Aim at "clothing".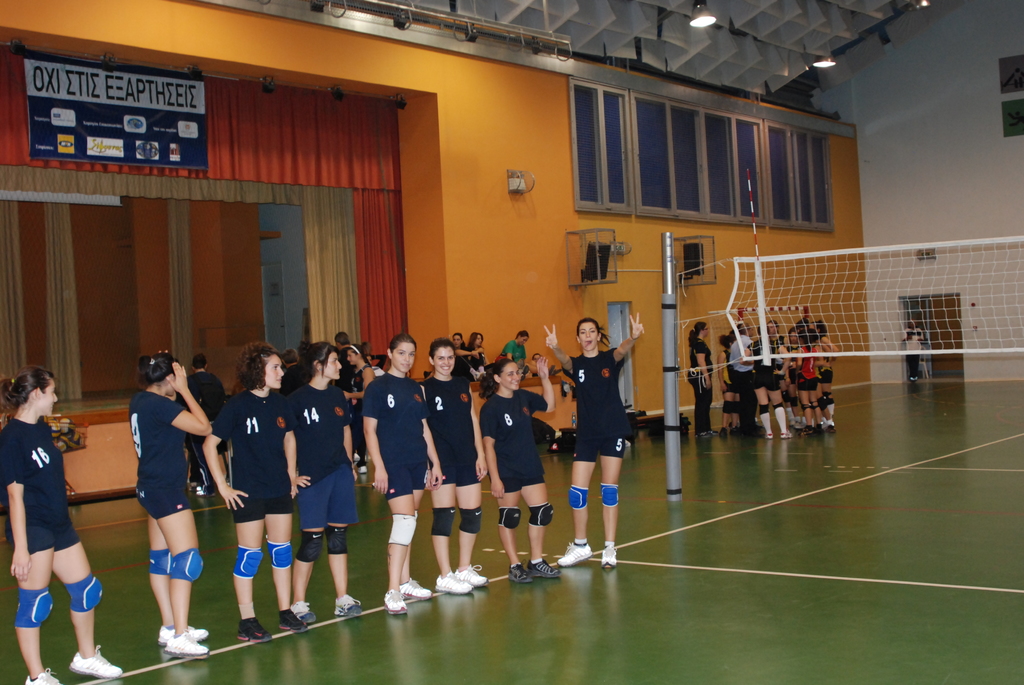
Aimed at bbox=(563, 354, 624, 460).
